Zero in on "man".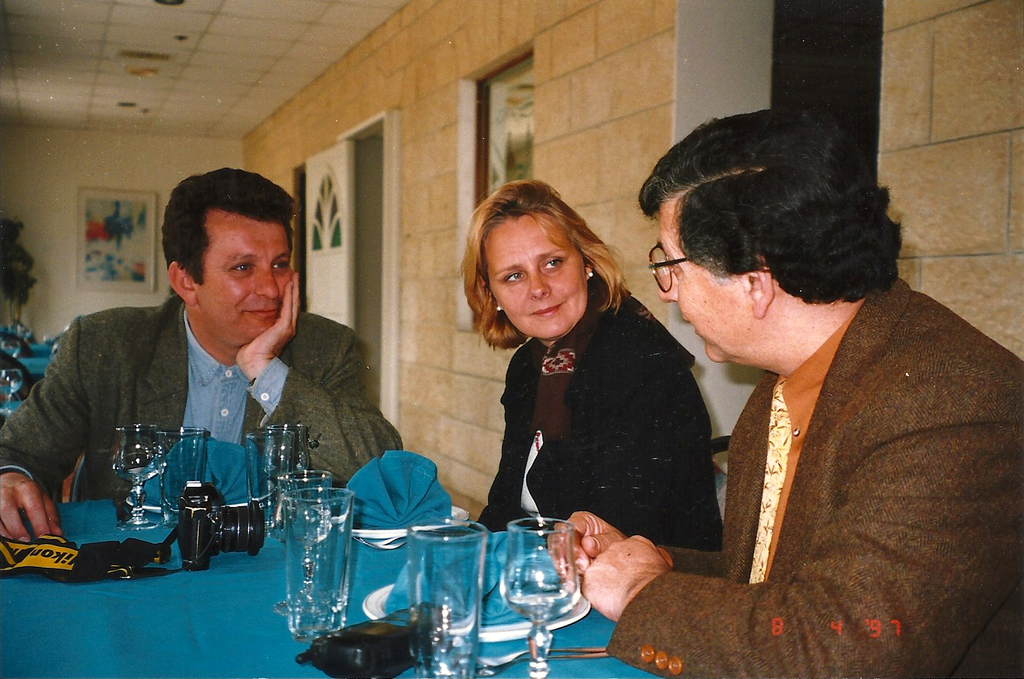
Zeroed in: 545,106,1023,678.
